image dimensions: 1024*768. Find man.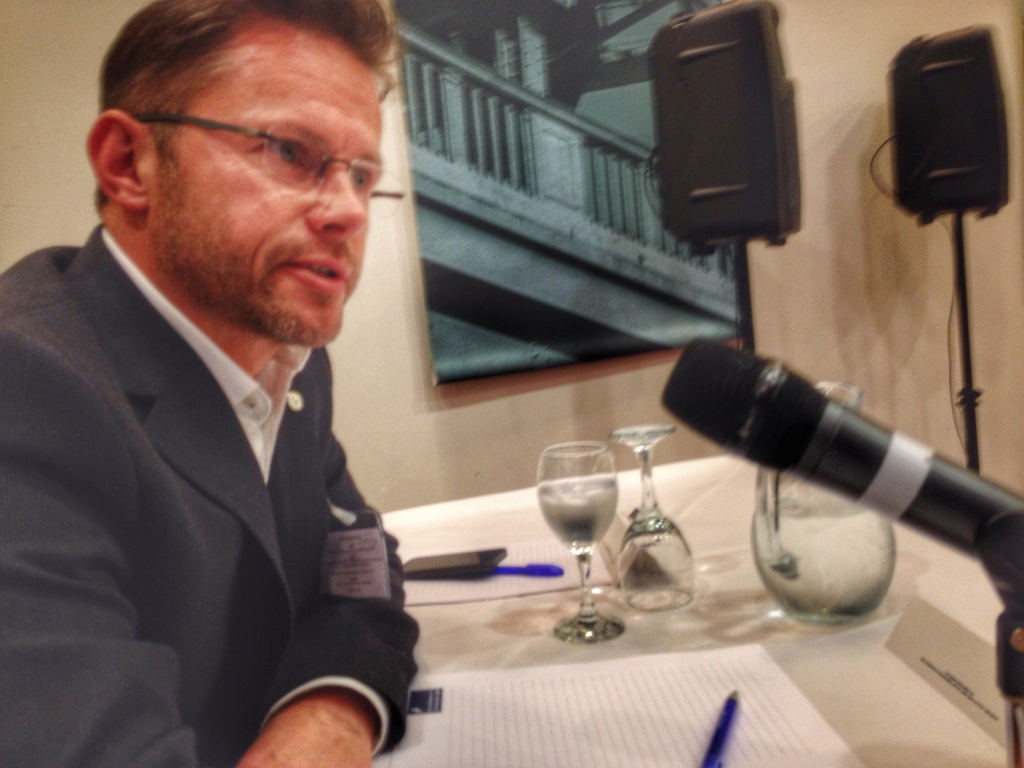
<region>0, 0, 427, 767</region>.
